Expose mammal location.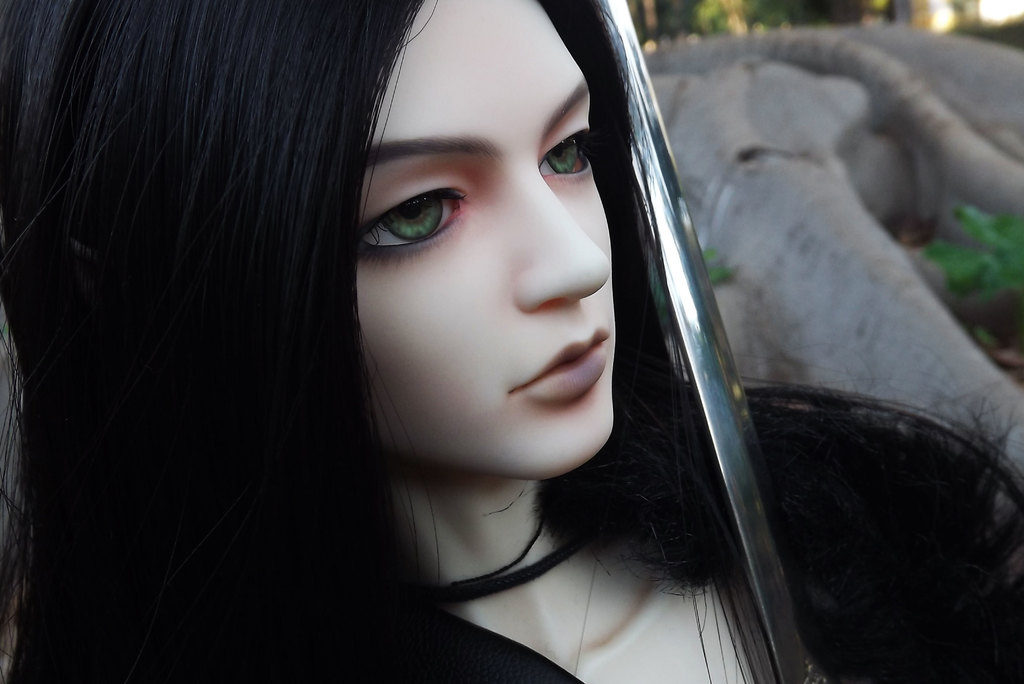
Exposed at [left=0, top=0, right=1023, bottom=683].
